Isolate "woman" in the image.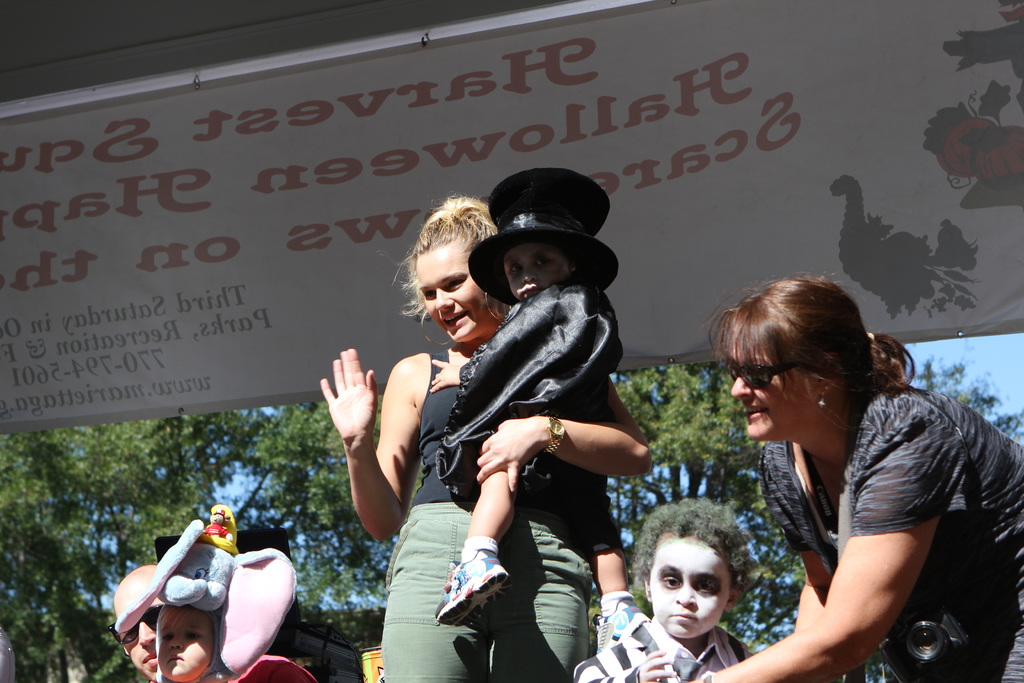
Isolated region: 711 263 993 682.
